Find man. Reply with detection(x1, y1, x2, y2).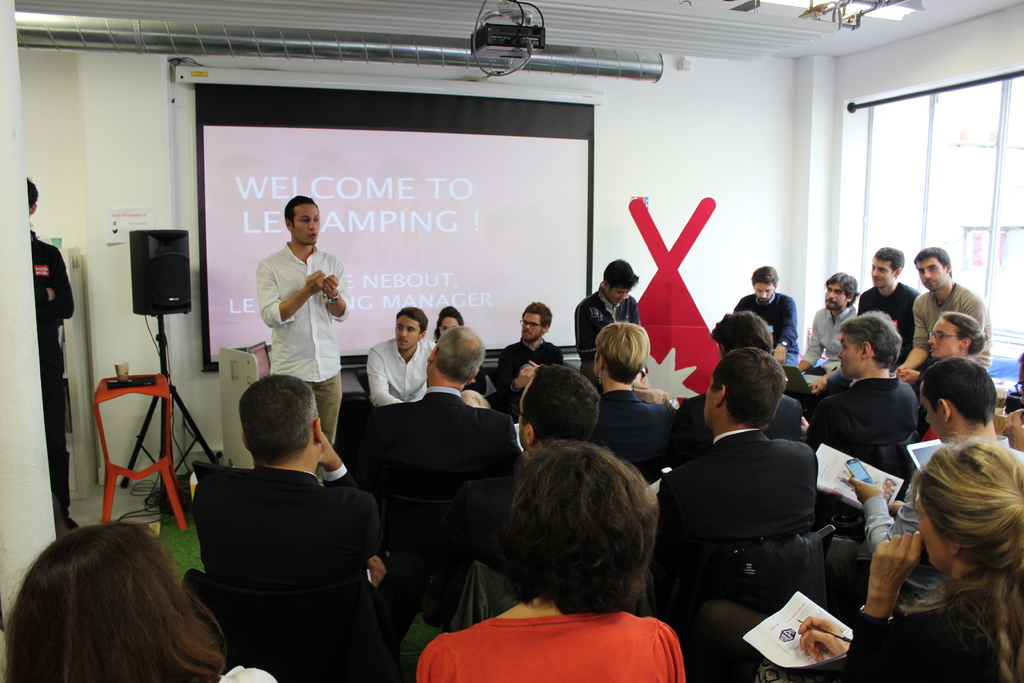
detection(193, 374, 438, 682).
